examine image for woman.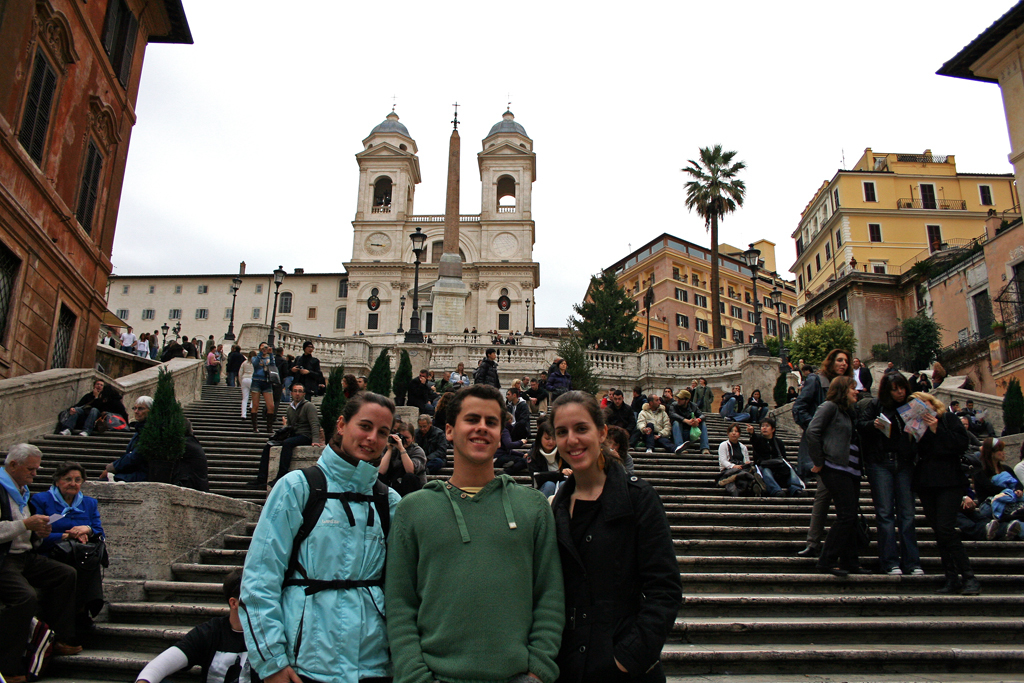
Examination result: bbox=[916, 373, 933, 395].
